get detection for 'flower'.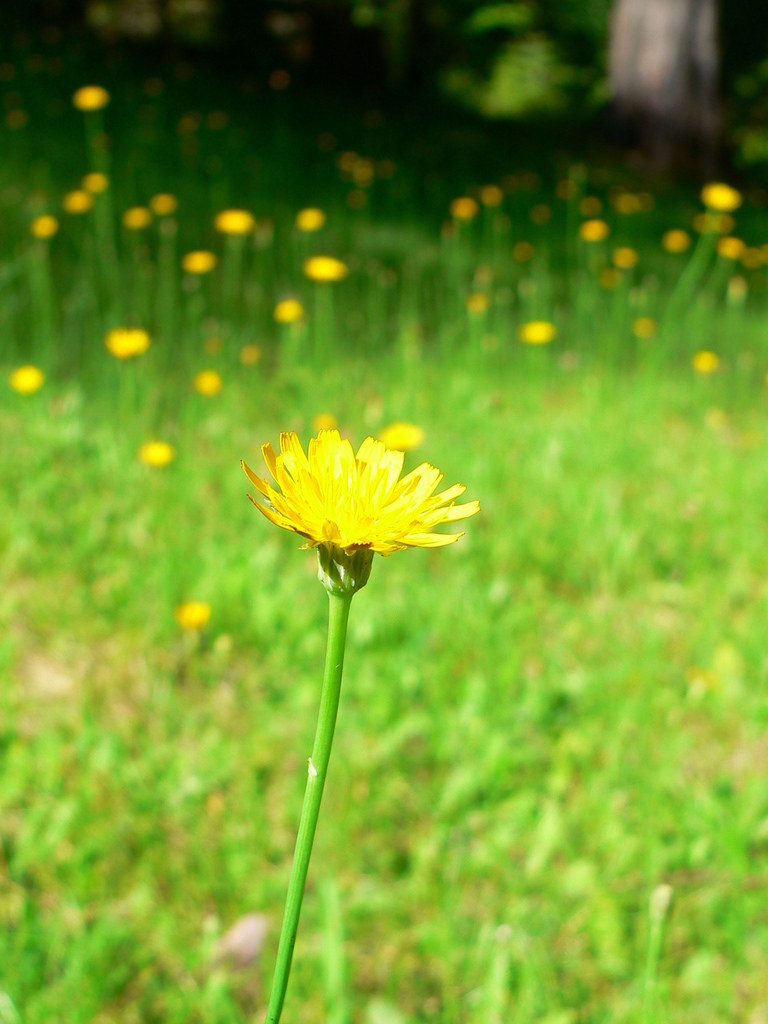
Detection: x1=11, y1=365, x2=27, y2=391.
